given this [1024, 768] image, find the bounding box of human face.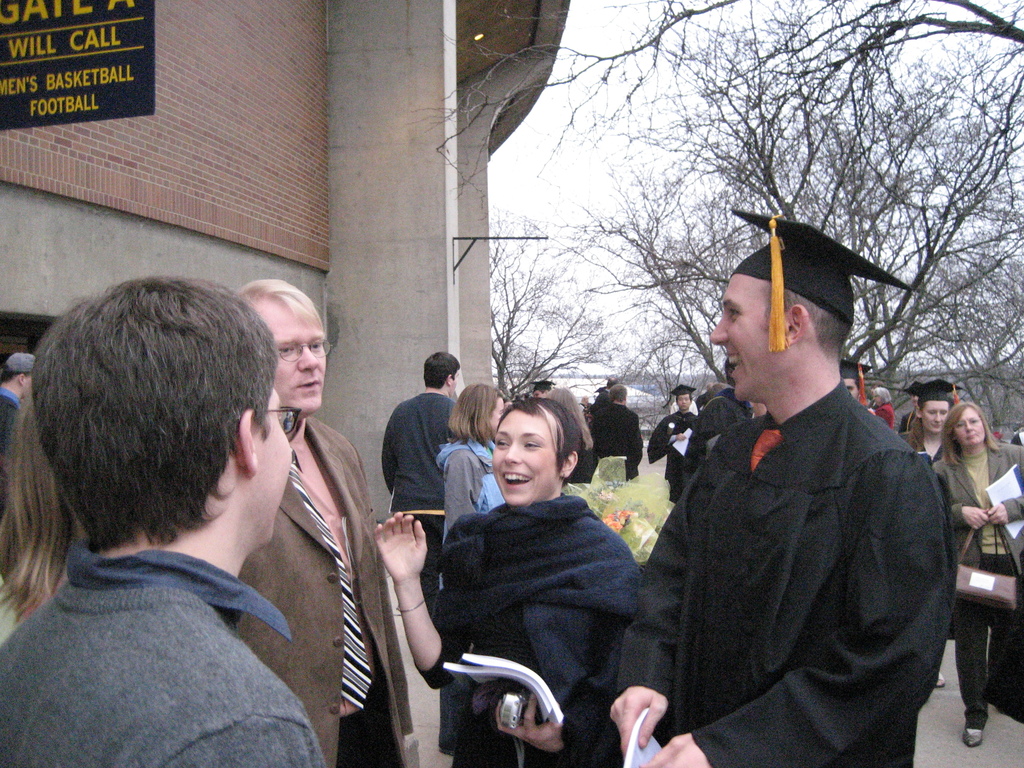
region(676, 387, 691, 409).
